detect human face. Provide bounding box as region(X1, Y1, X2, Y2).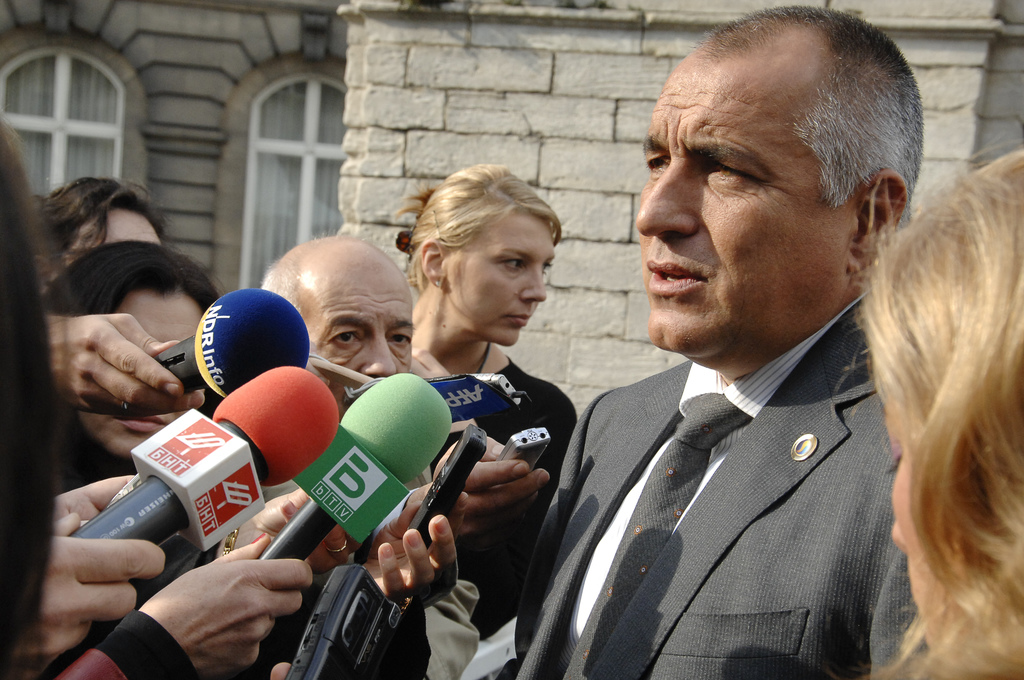
region(442, 211, 557, 347).
